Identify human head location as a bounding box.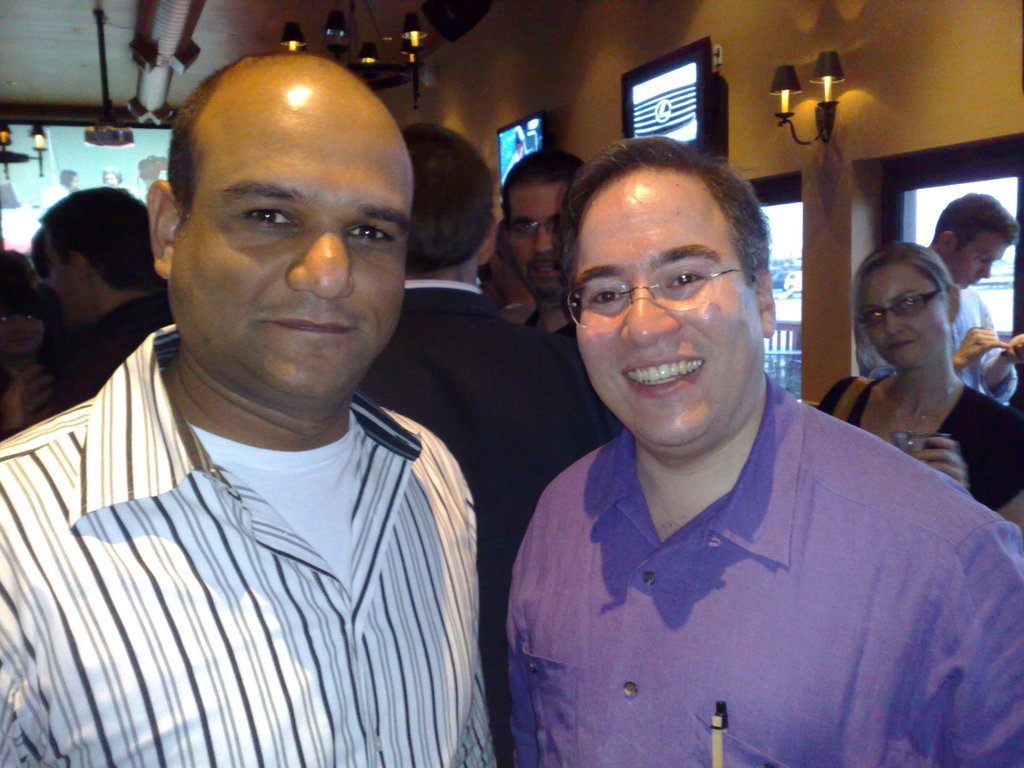
402,121,496,278.
